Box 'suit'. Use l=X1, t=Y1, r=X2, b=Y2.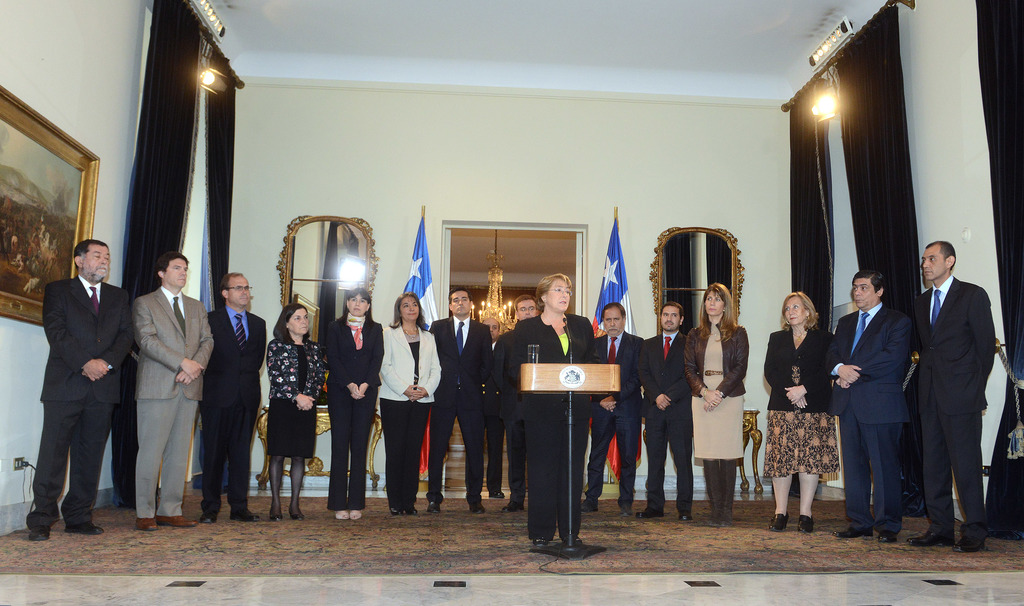
l=428, t=312, r=499, b=502.
